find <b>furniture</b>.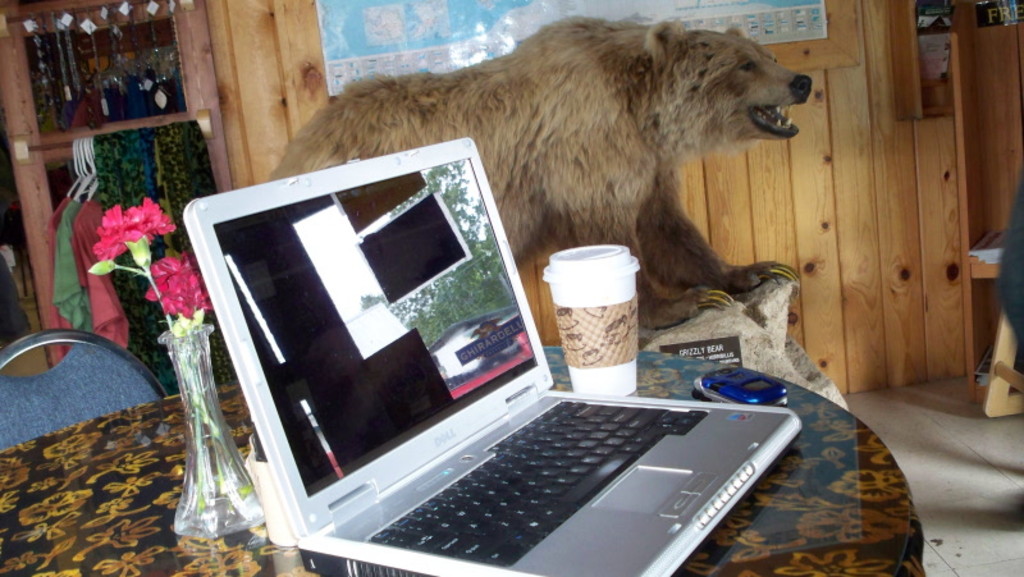
bbox=[0, 330, 168, 453].
